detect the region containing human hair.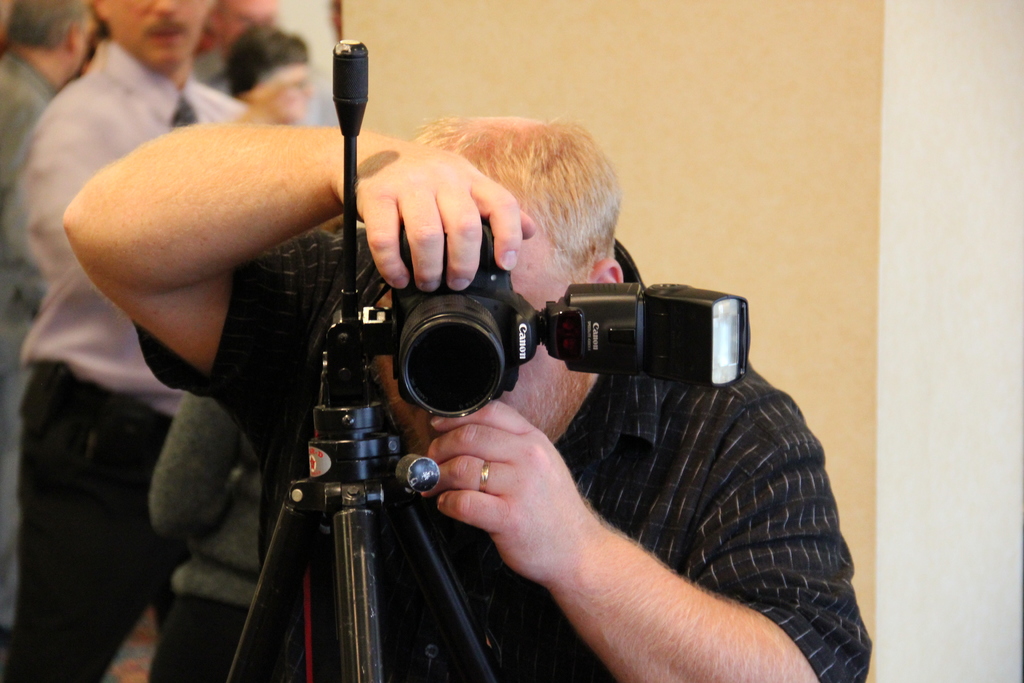
[223, 18, 308, 97].
